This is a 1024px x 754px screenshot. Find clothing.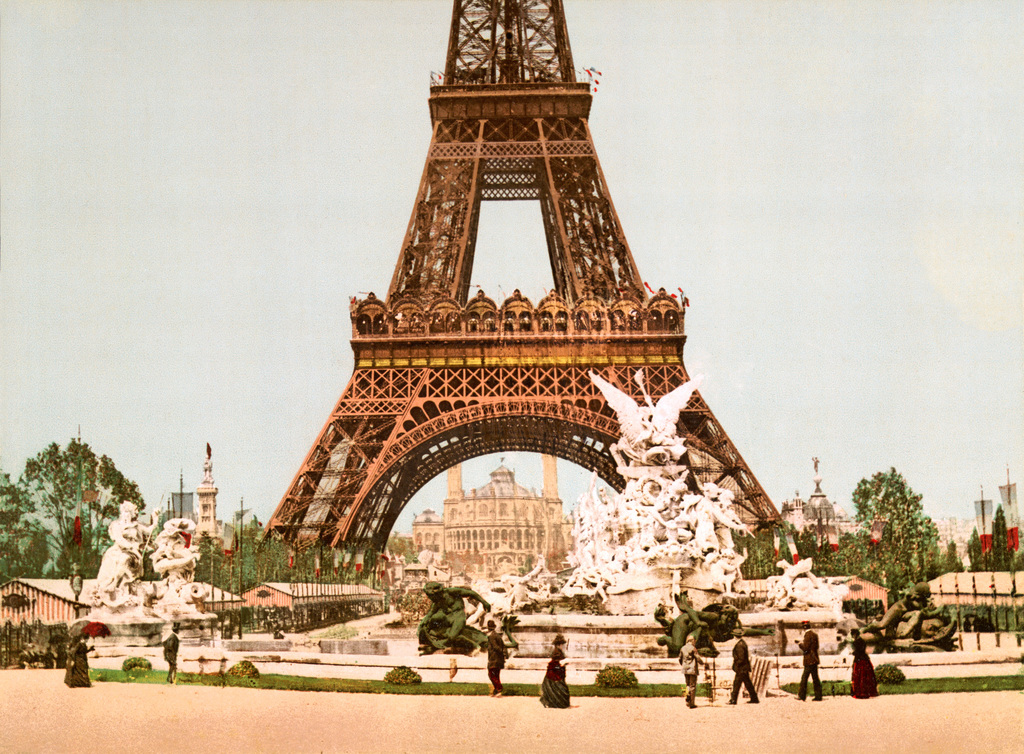
Bounding box: detection(421, 586, 479, 643).
